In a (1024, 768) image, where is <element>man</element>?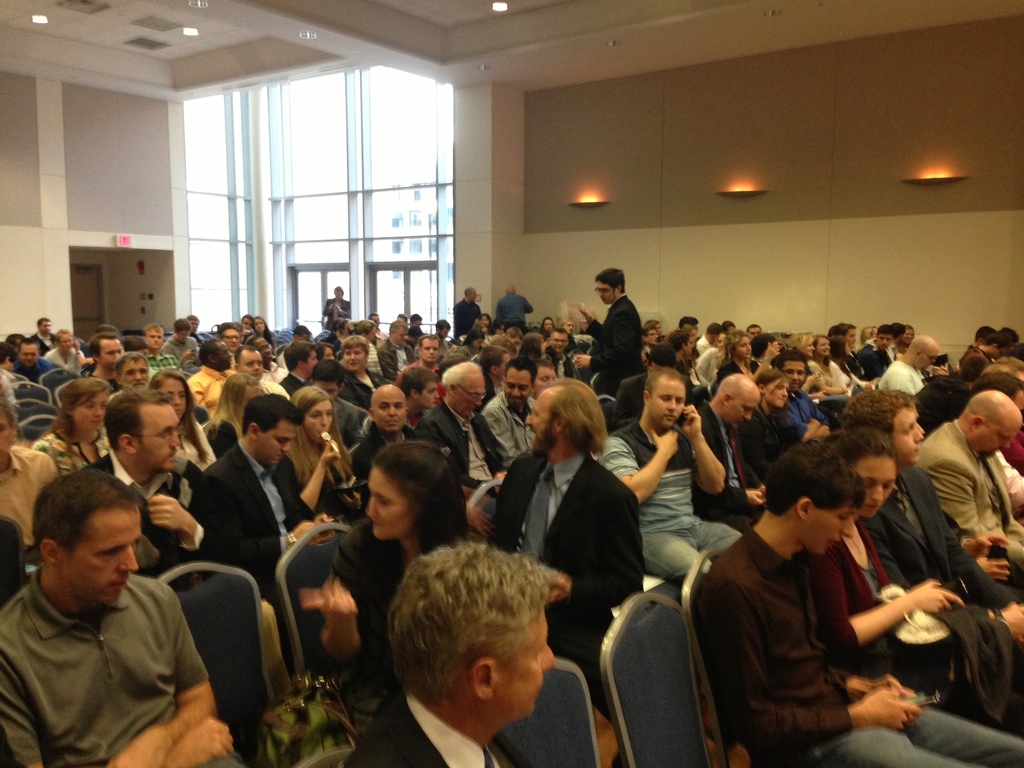
(81, 386, 236, 577).
